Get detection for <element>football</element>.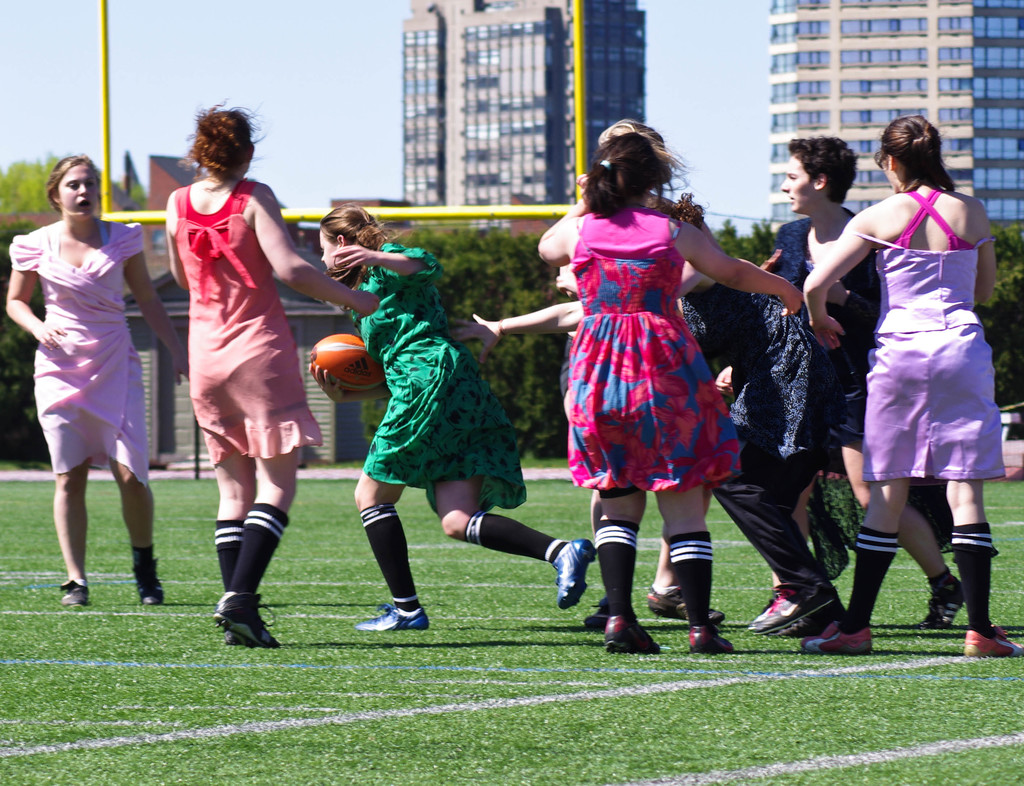
Detection: [308,331,378,393].
